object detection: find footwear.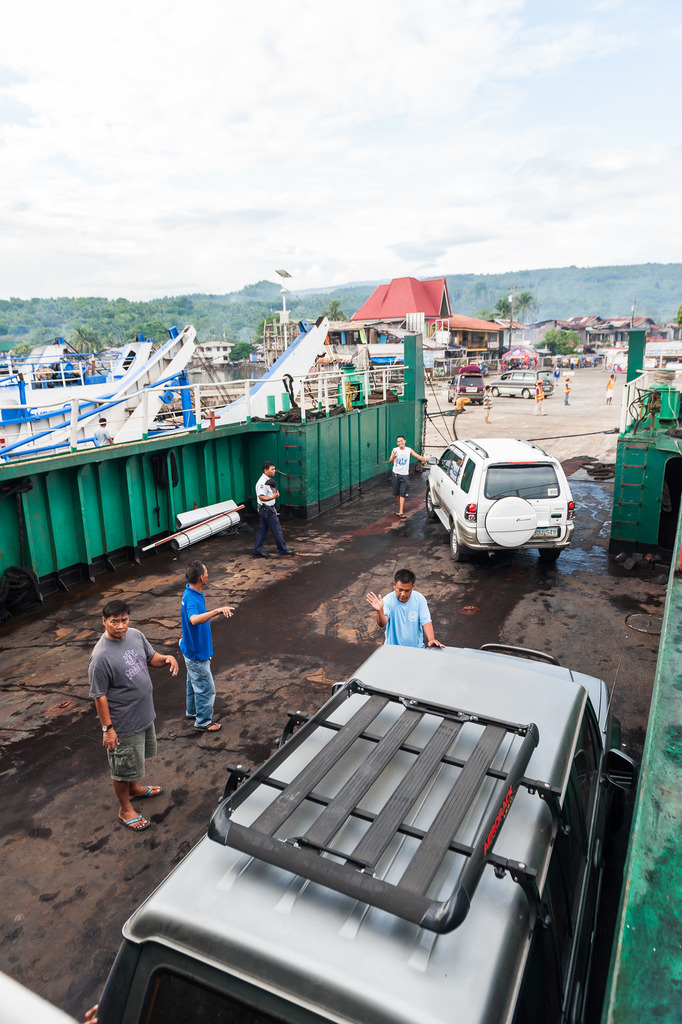
<region>253, 551, 271, 556</region>.
